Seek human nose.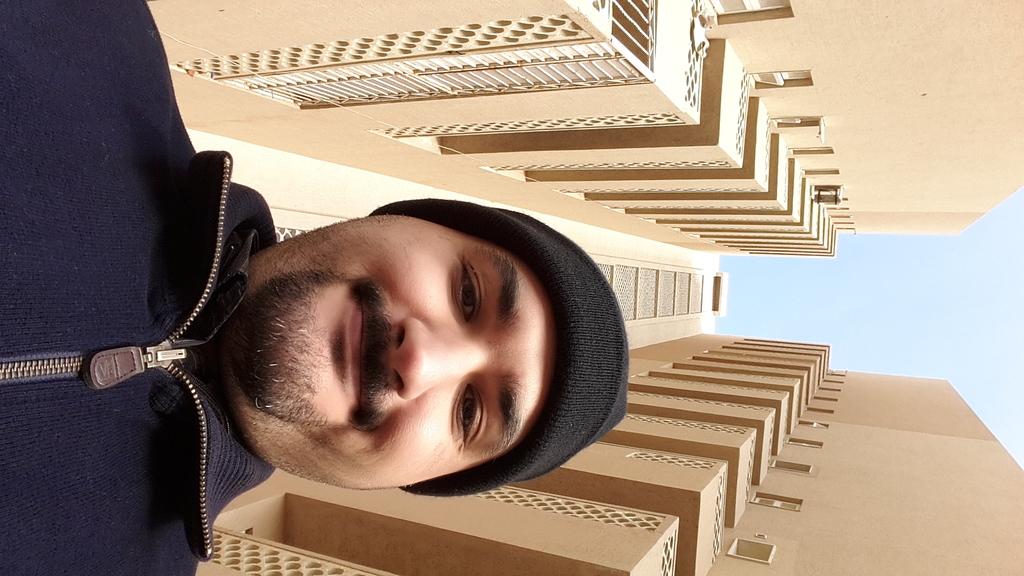
[x1=394, y1=317, x2=482, y2=402].
